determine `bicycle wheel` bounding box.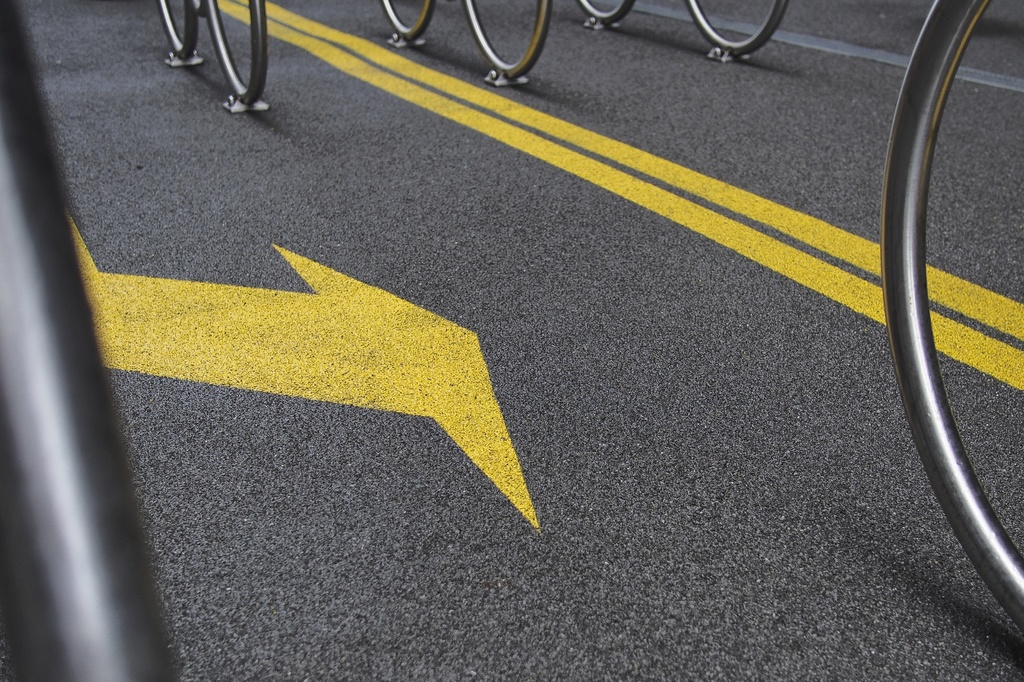
Determined: [left=377, top=0, right=435, bottom=41].
